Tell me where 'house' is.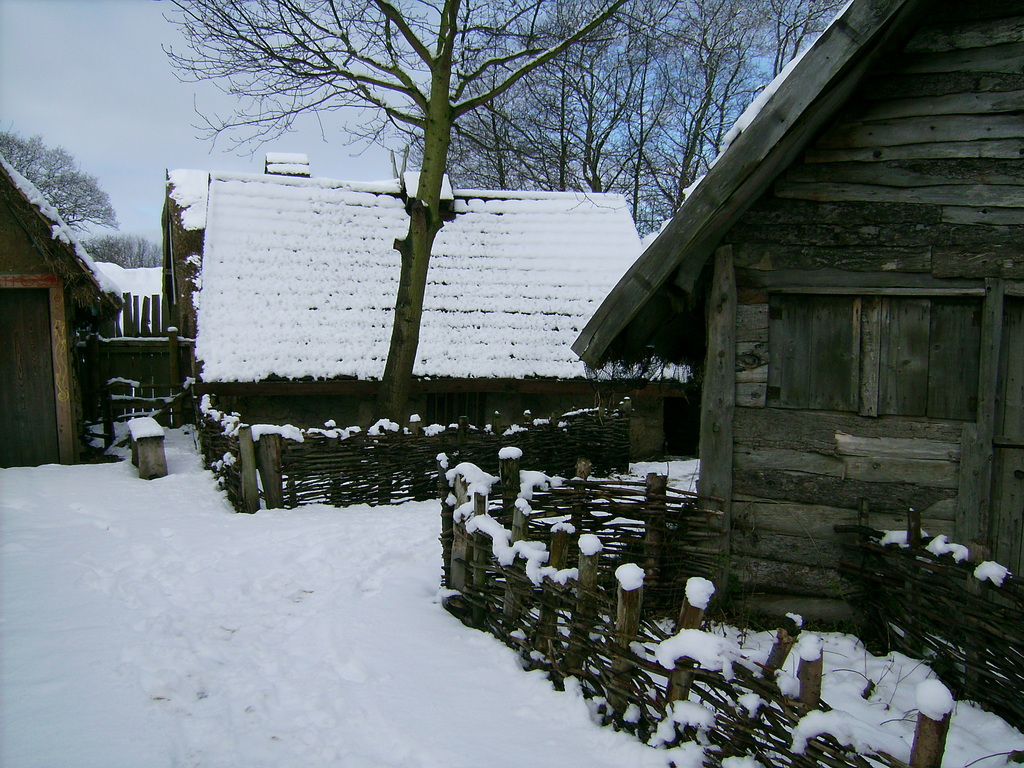
'house' is at x1=0 y1=160 x2=129 y2=471.
